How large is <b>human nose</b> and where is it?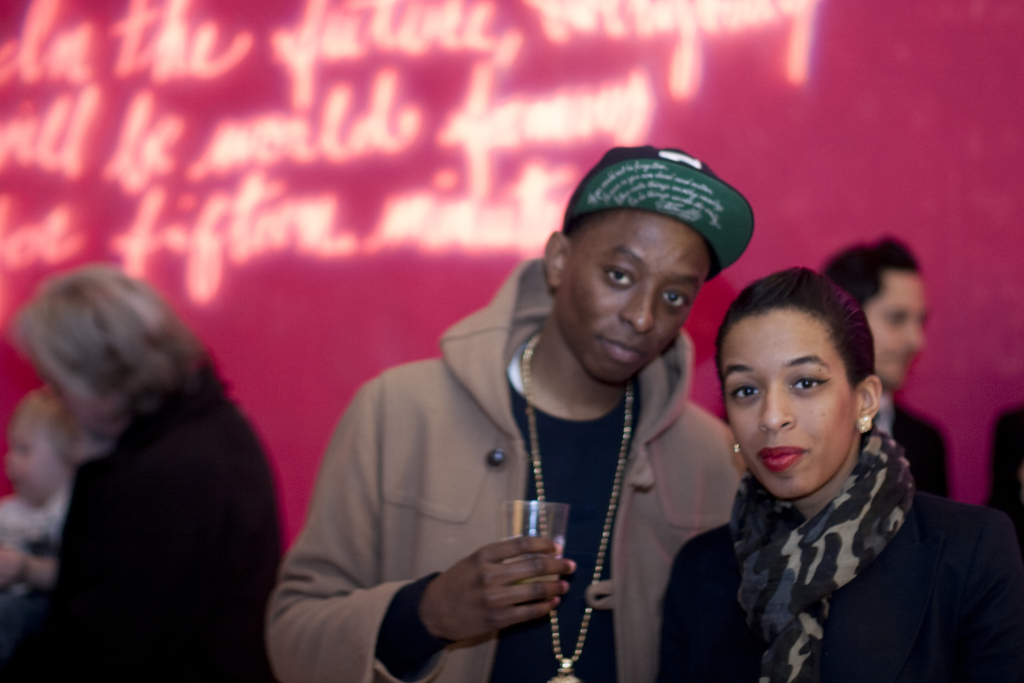
Bounding box: region(614, 281, 661, 338).
